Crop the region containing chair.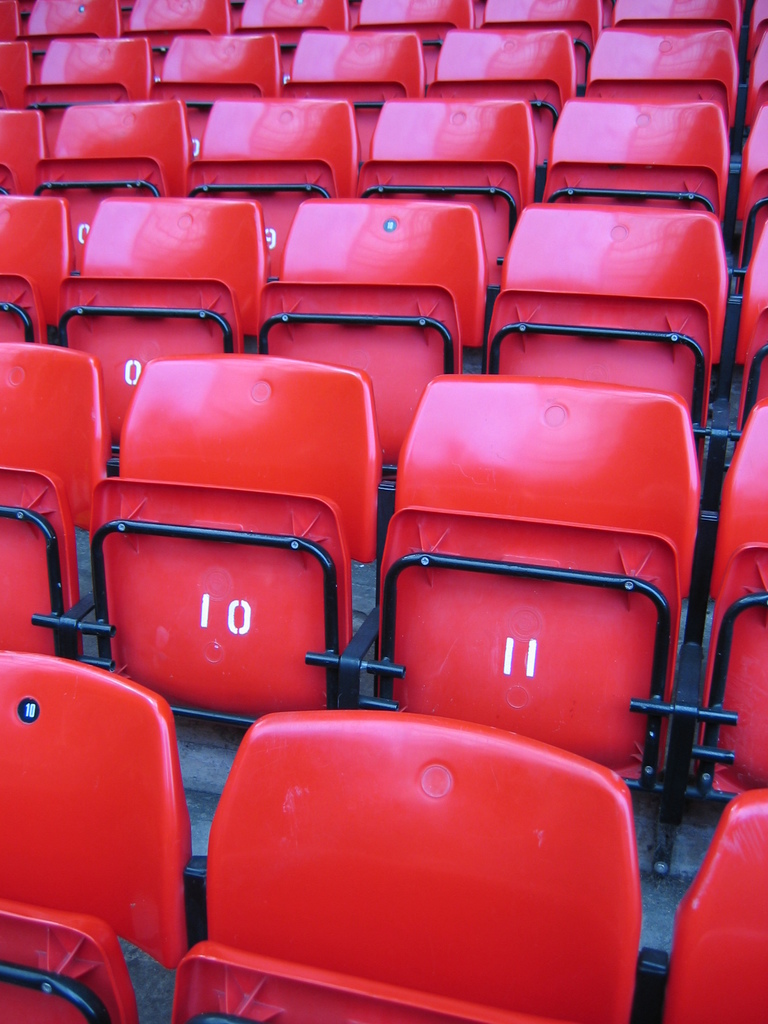
Crop region: <region>130, 0, 233, 60</region>.
